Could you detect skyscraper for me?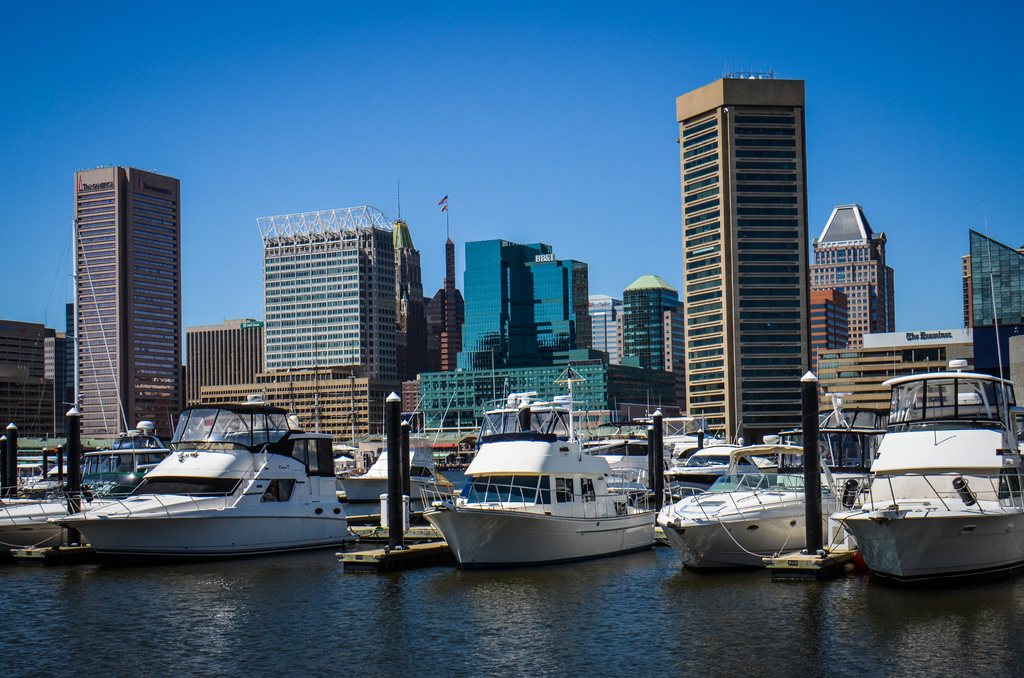
Detection result: 520:263:588:361.
